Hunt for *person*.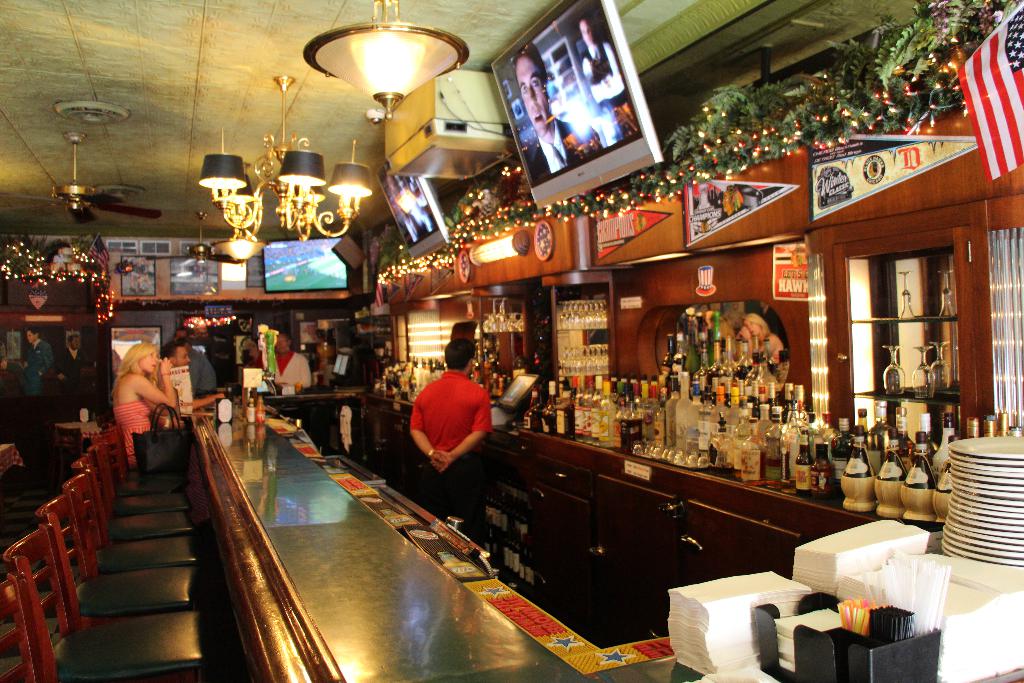
Hunted down at (left=511, top=45, right=574, bottom=177).
